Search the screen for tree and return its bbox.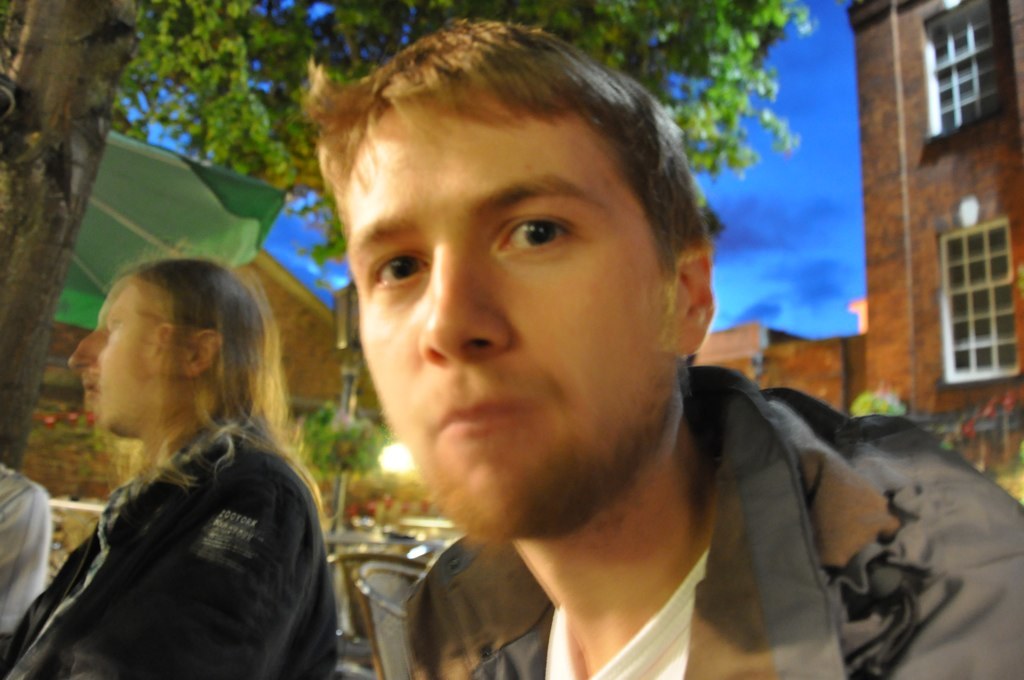
Found: region(0, 0, 825, 476).
